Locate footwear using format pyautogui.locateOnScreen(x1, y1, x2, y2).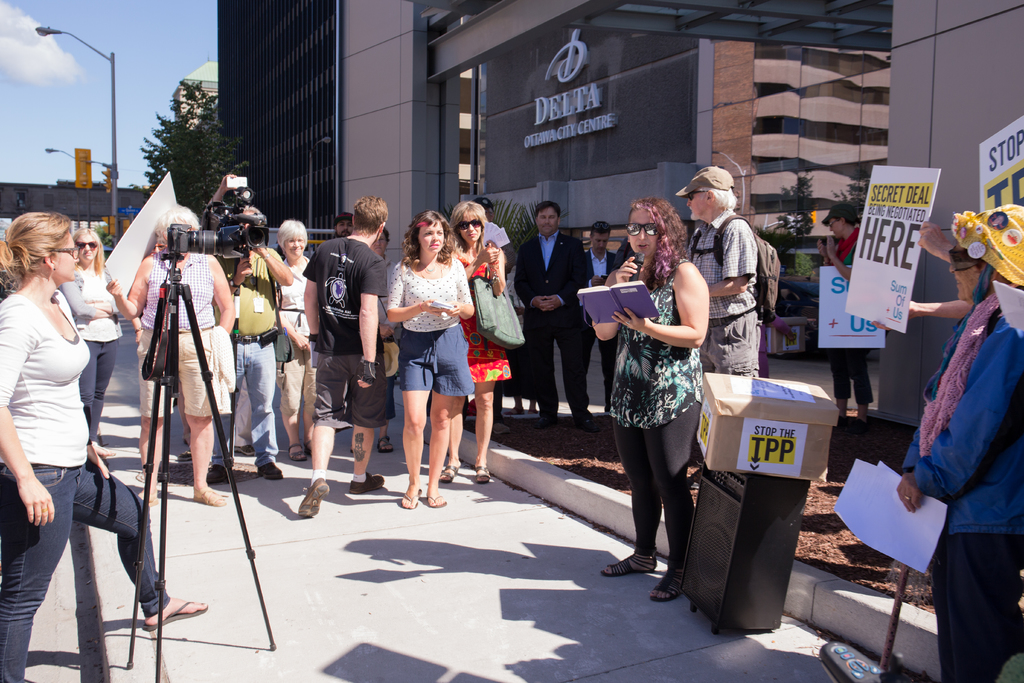
pyautogui.locateOnScreen(142, 488, 158, 506).
